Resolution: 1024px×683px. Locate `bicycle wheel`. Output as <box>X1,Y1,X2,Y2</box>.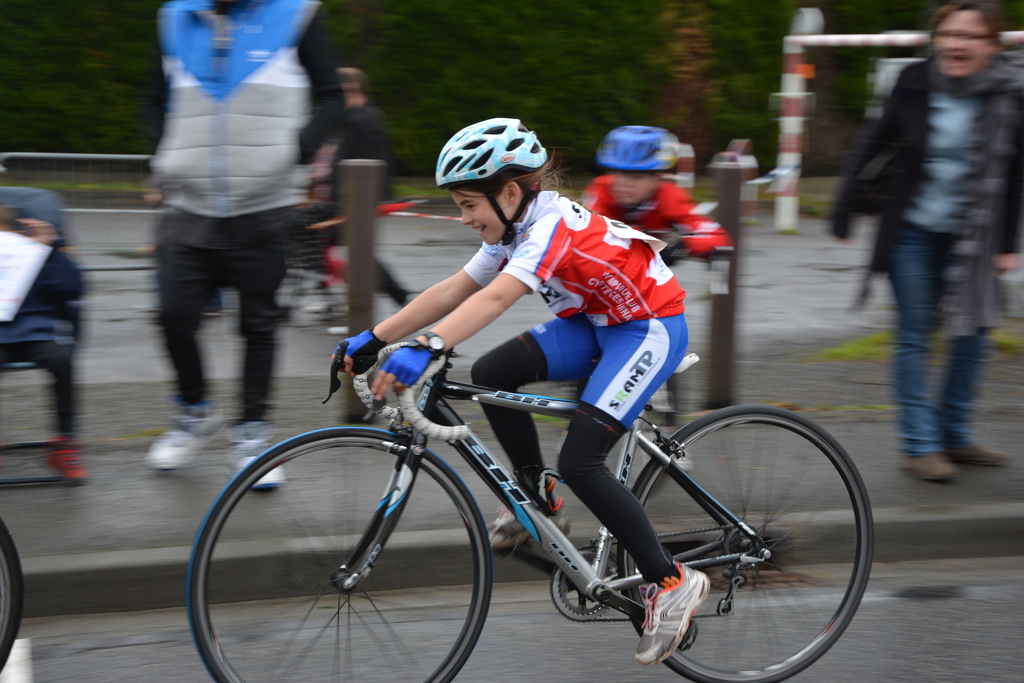
<box>181,439,513,680</box>.
